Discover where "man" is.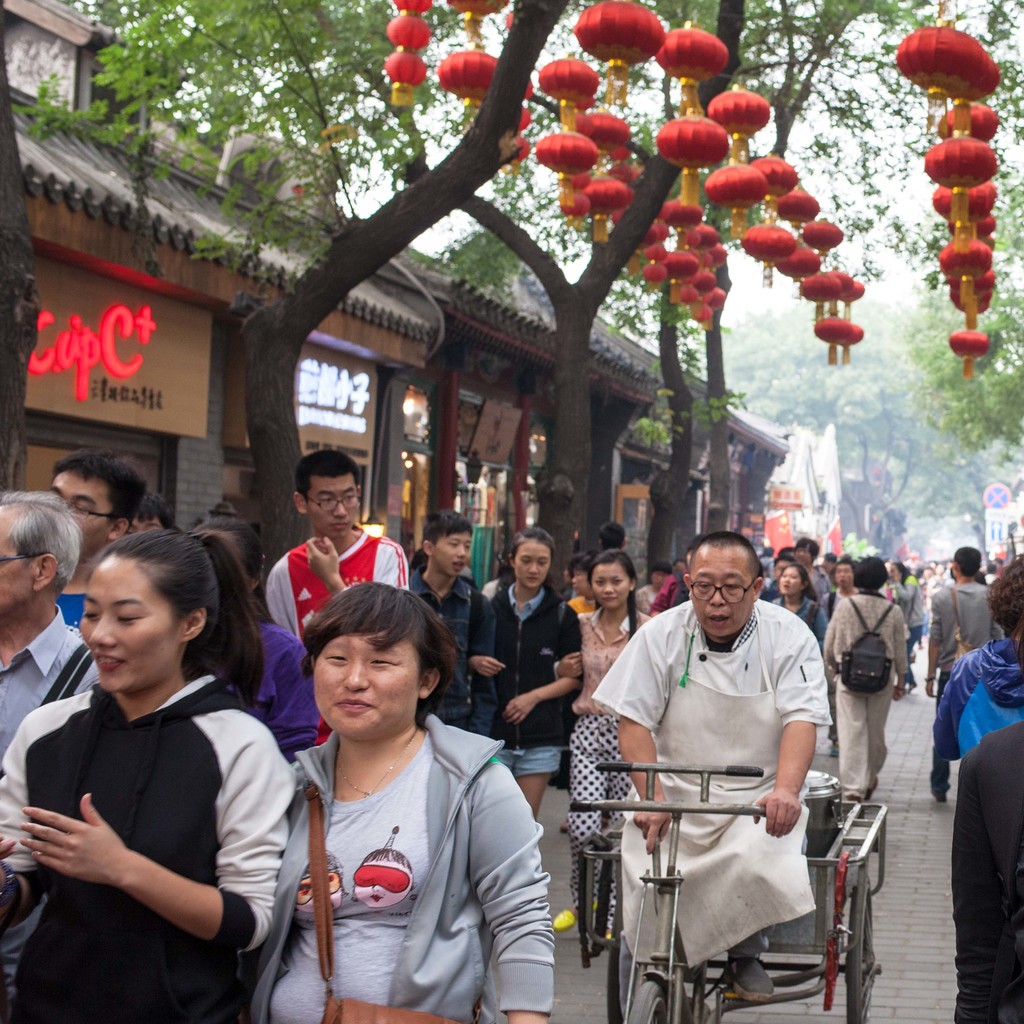
Discovered at [600, 524, 627, 557].
